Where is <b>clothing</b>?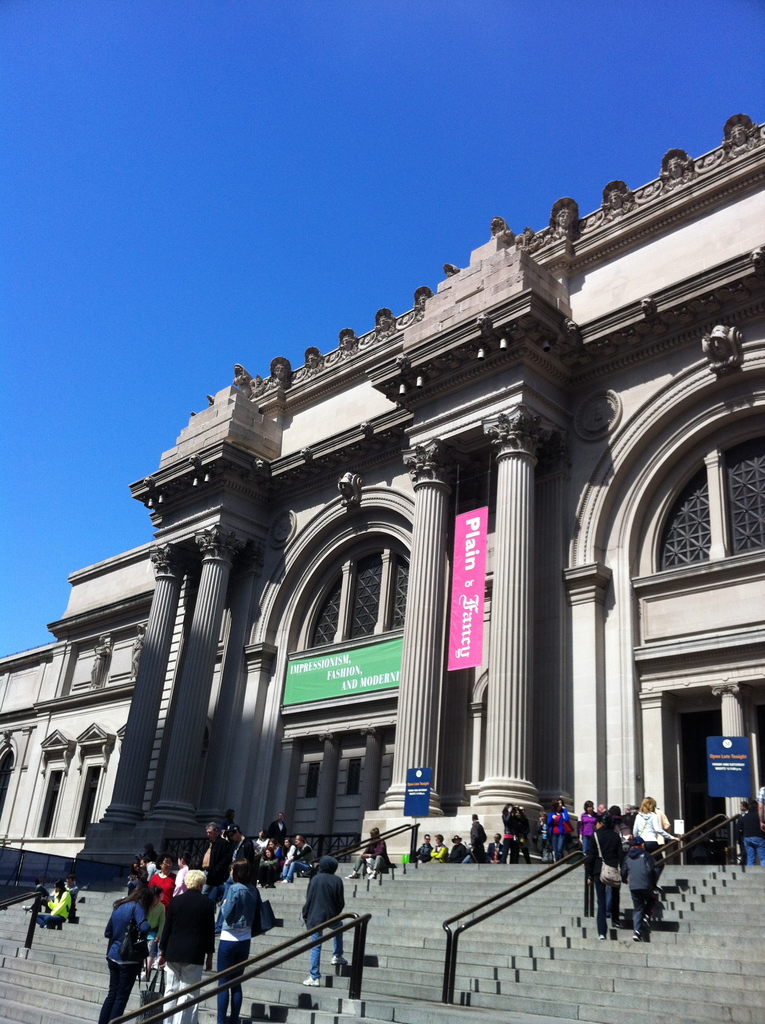
bbox=(428, 841, 451, 862).
